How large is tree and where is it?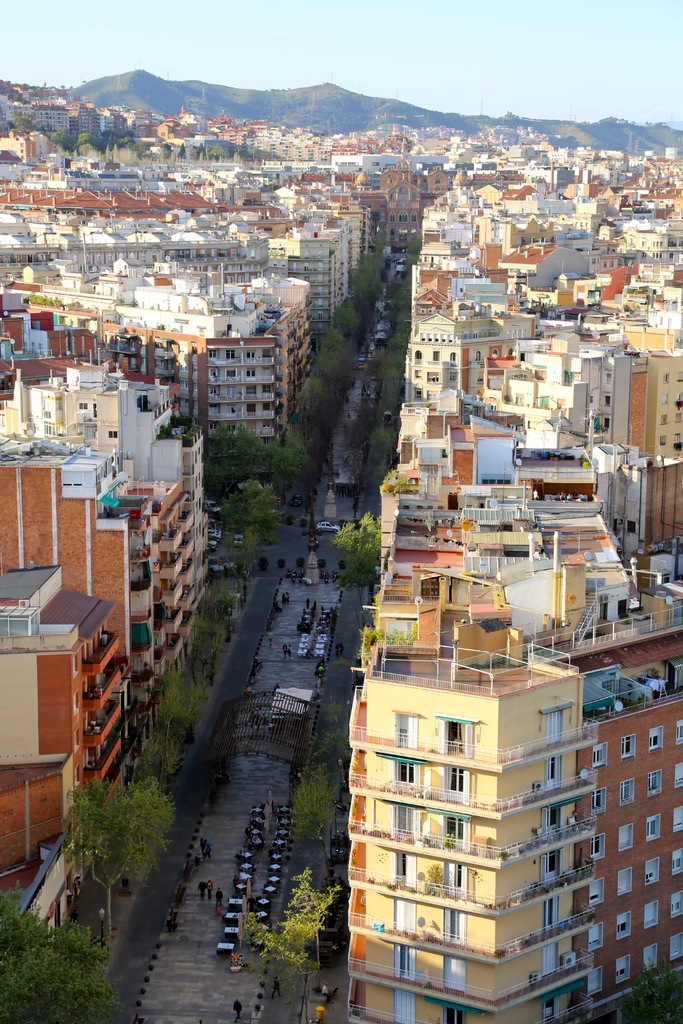
Bounding box: Rect(322, 505, 401, 600).
